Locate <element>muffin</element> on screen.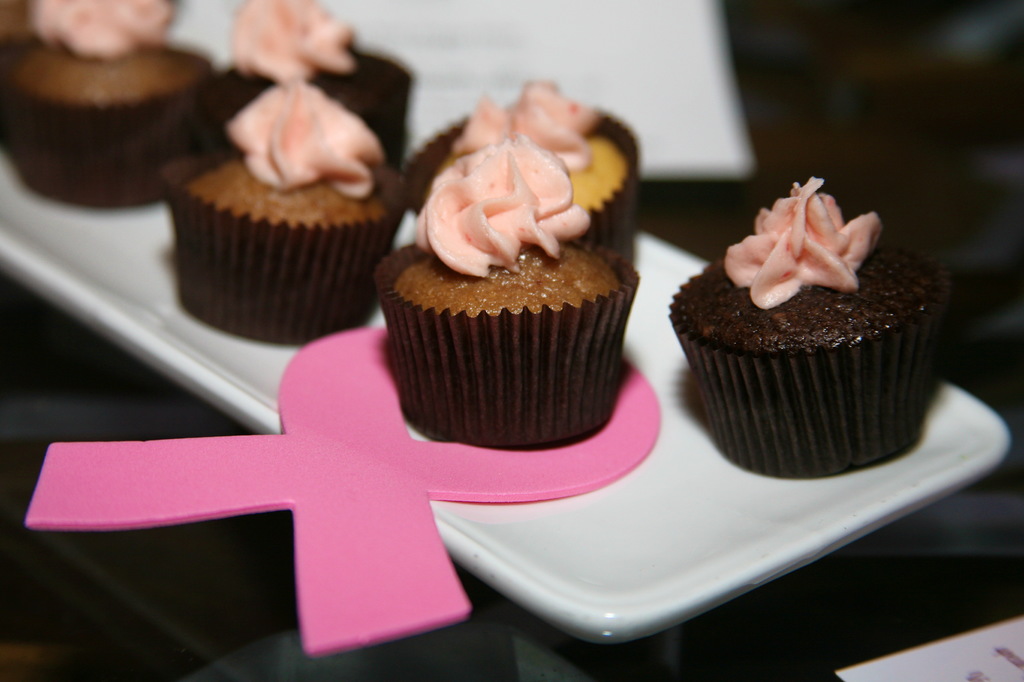
On screen at detection(204, 0, 413, 173).
